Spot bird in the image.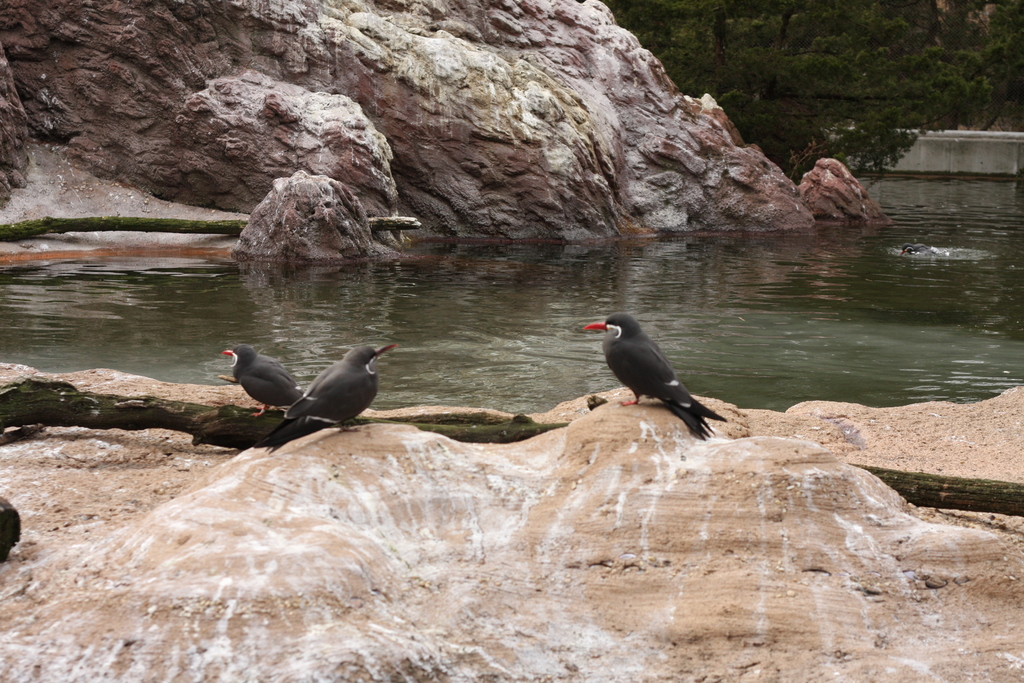
bird found at [573,302,729,441].
